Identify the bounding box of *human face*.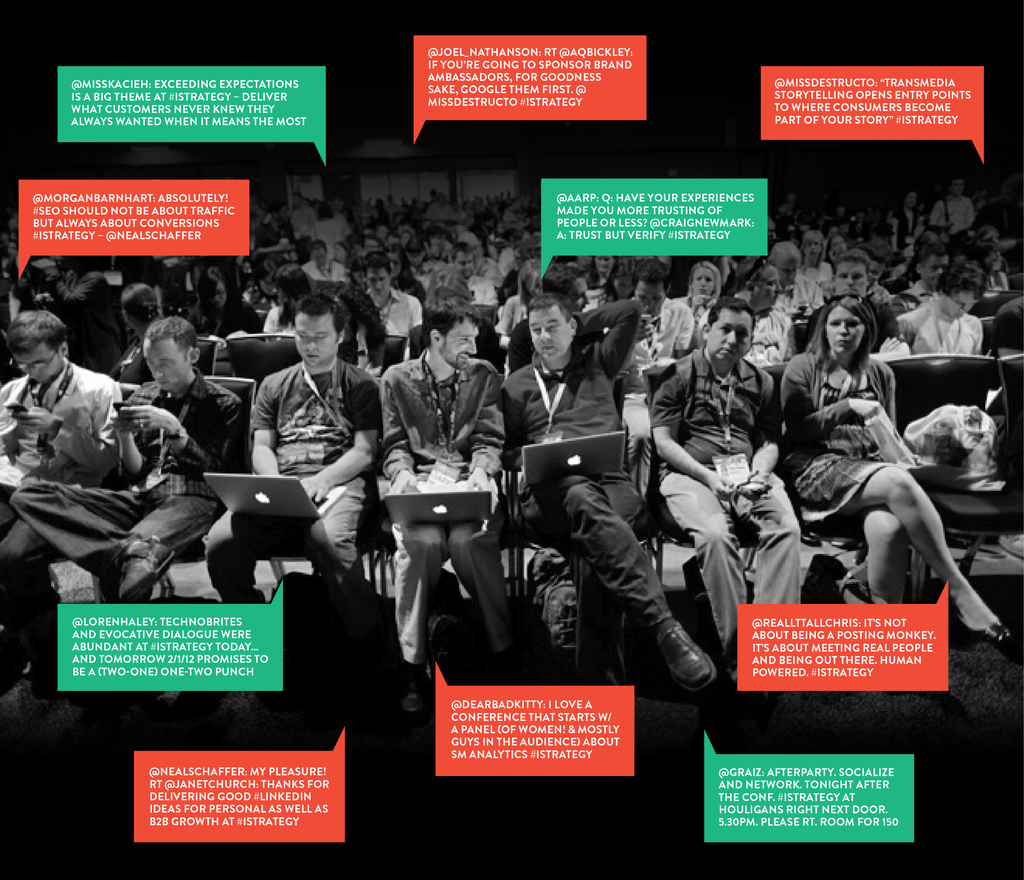
bbox=[945, 291, 977, 318].
